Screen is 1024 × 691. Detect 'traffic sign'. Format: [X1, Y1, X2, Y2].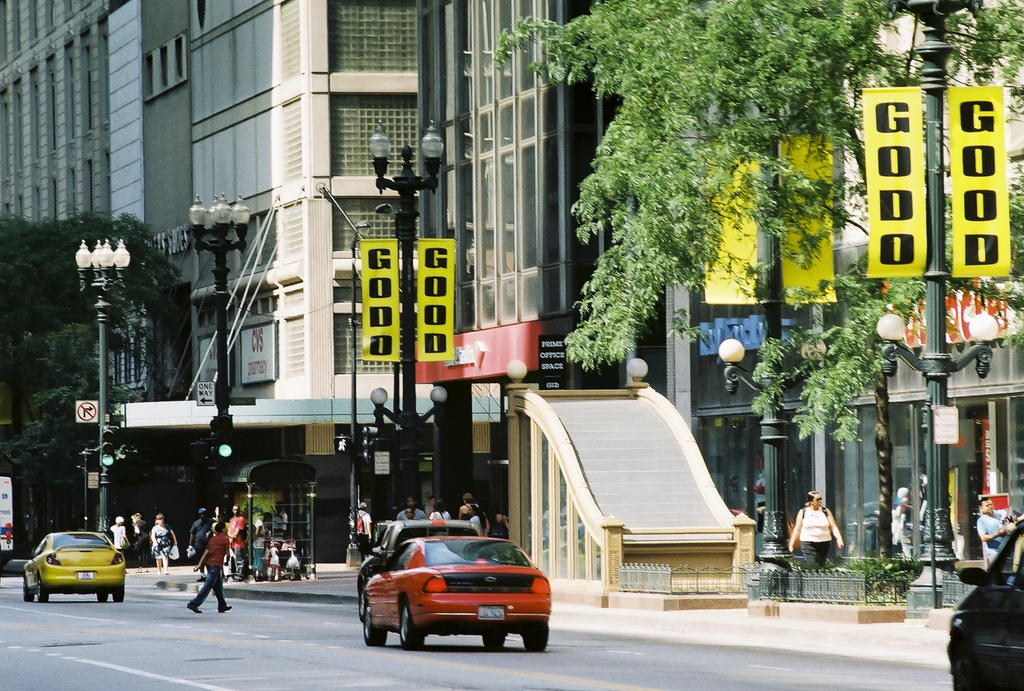
[76, 398, 100, 427].
